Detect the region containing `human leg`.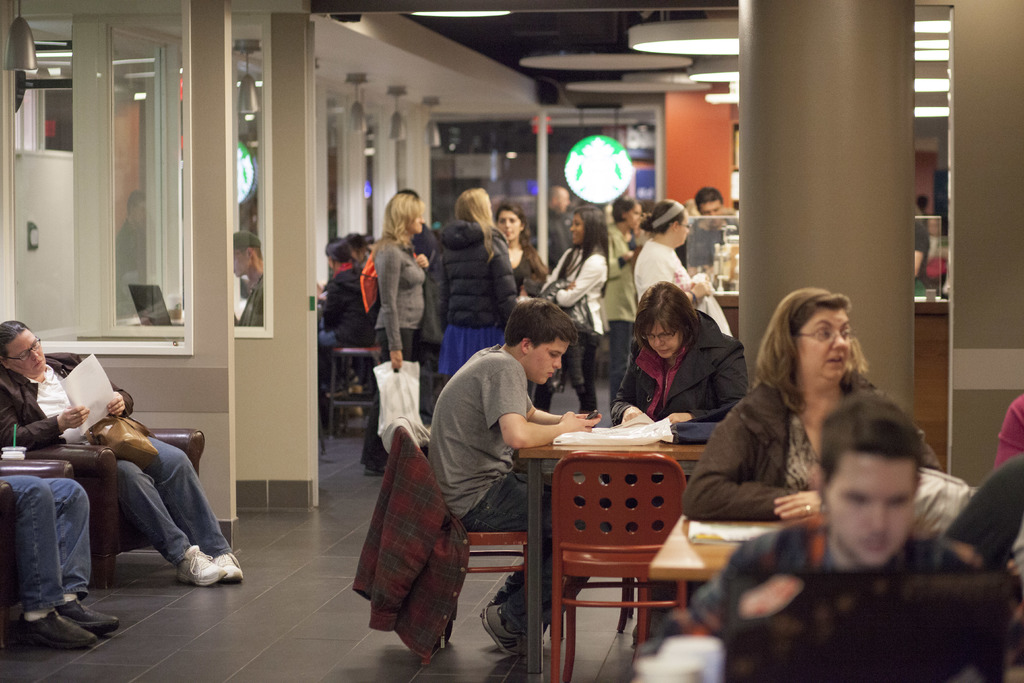
148 431 241 582.
